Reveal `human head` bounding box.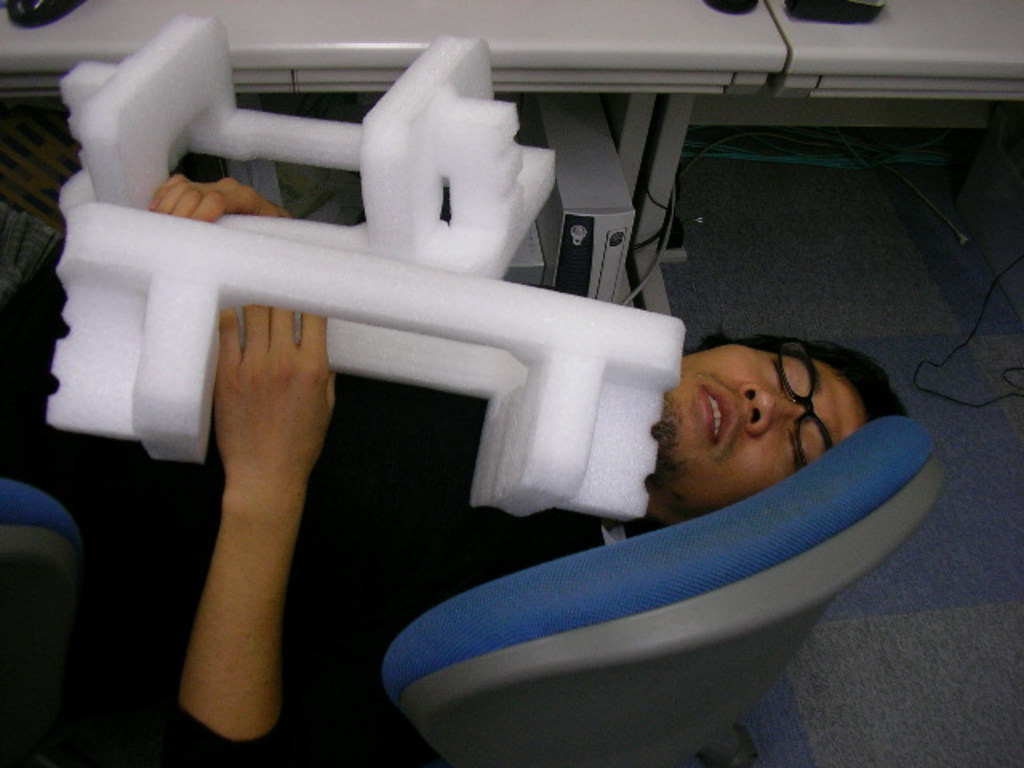
Revealed: [658, 317, 867, 517].
